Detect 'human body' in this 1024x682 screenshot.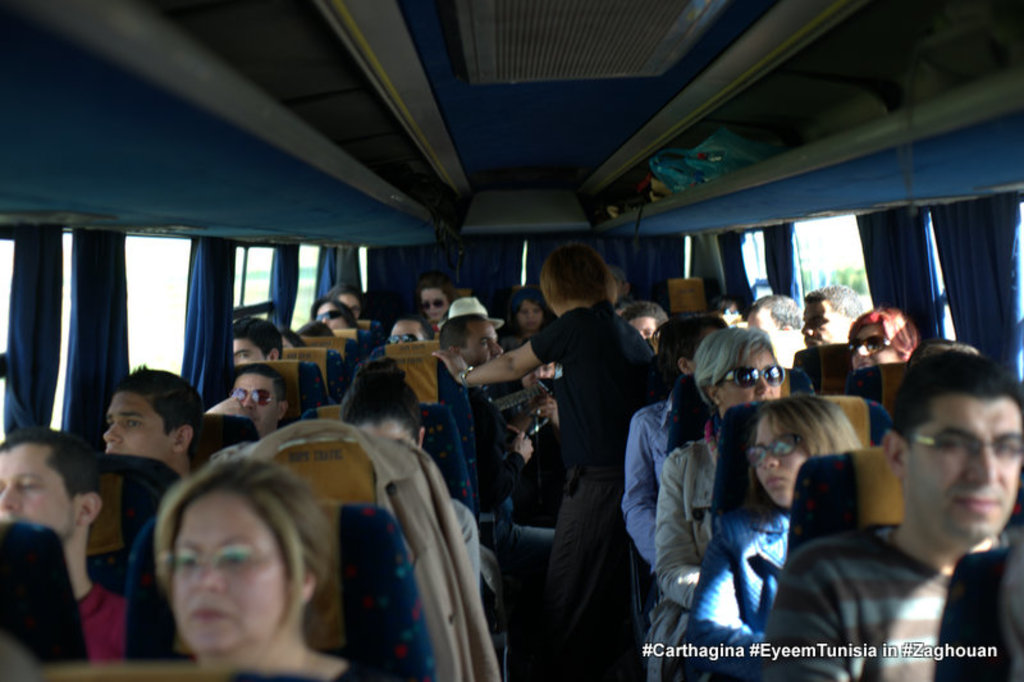
Detection: (x1=431, y1=307, x2=508, y2=379).
